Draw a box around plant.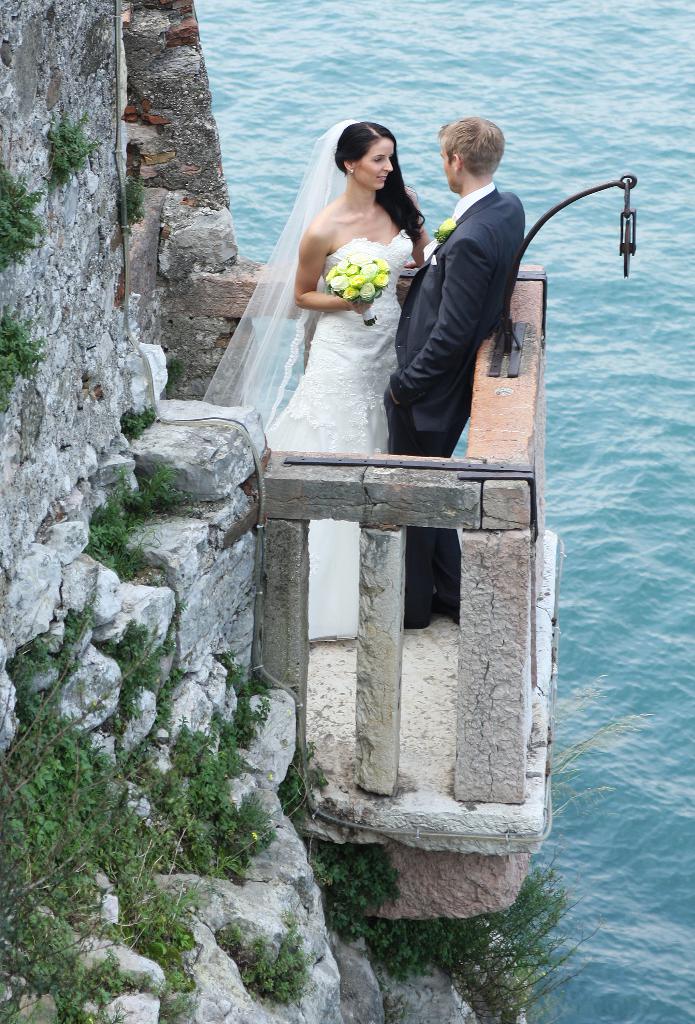
bbox=[92, 602, 161, 765].
